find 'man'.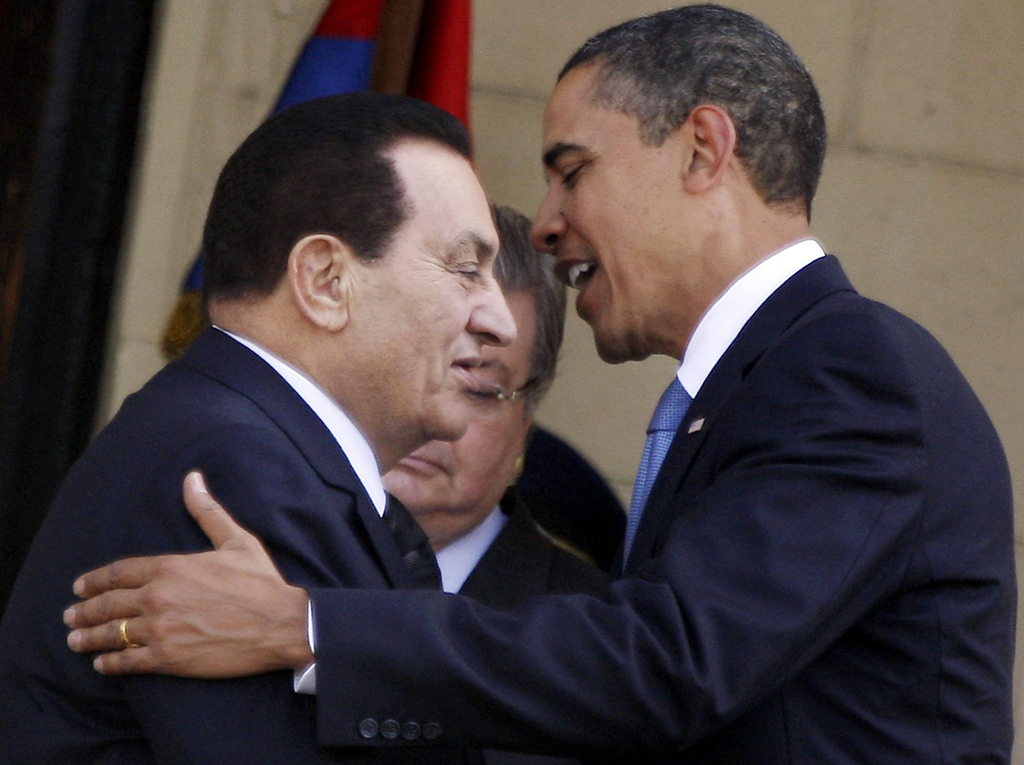
(64, 3, 1023, 764).
